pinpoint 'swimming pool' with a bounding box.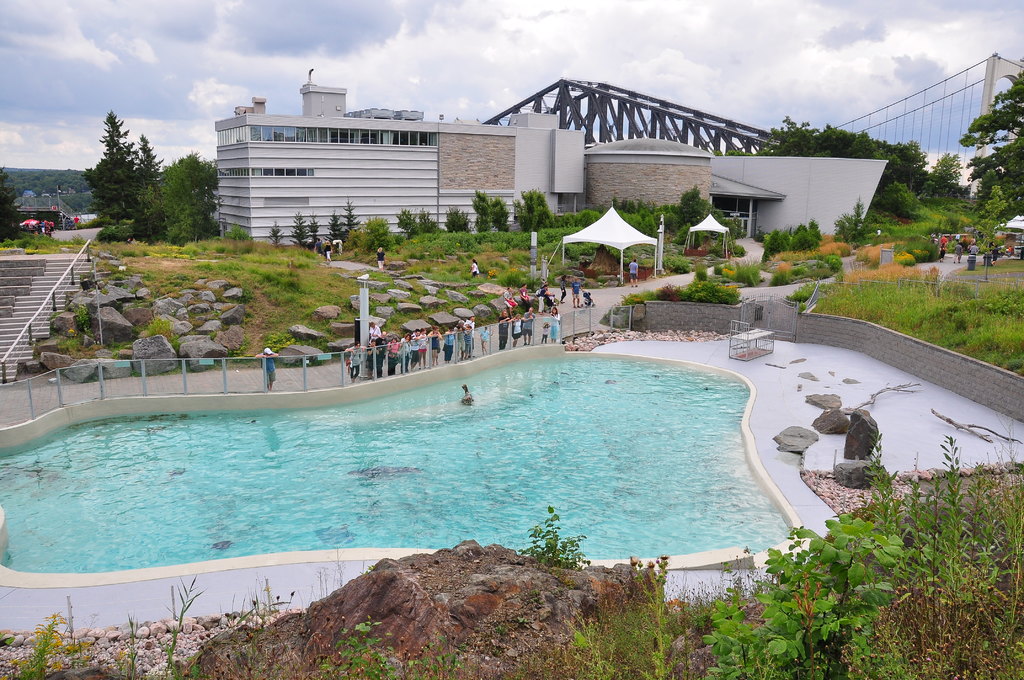
<box>4,332,888,613</box>.
